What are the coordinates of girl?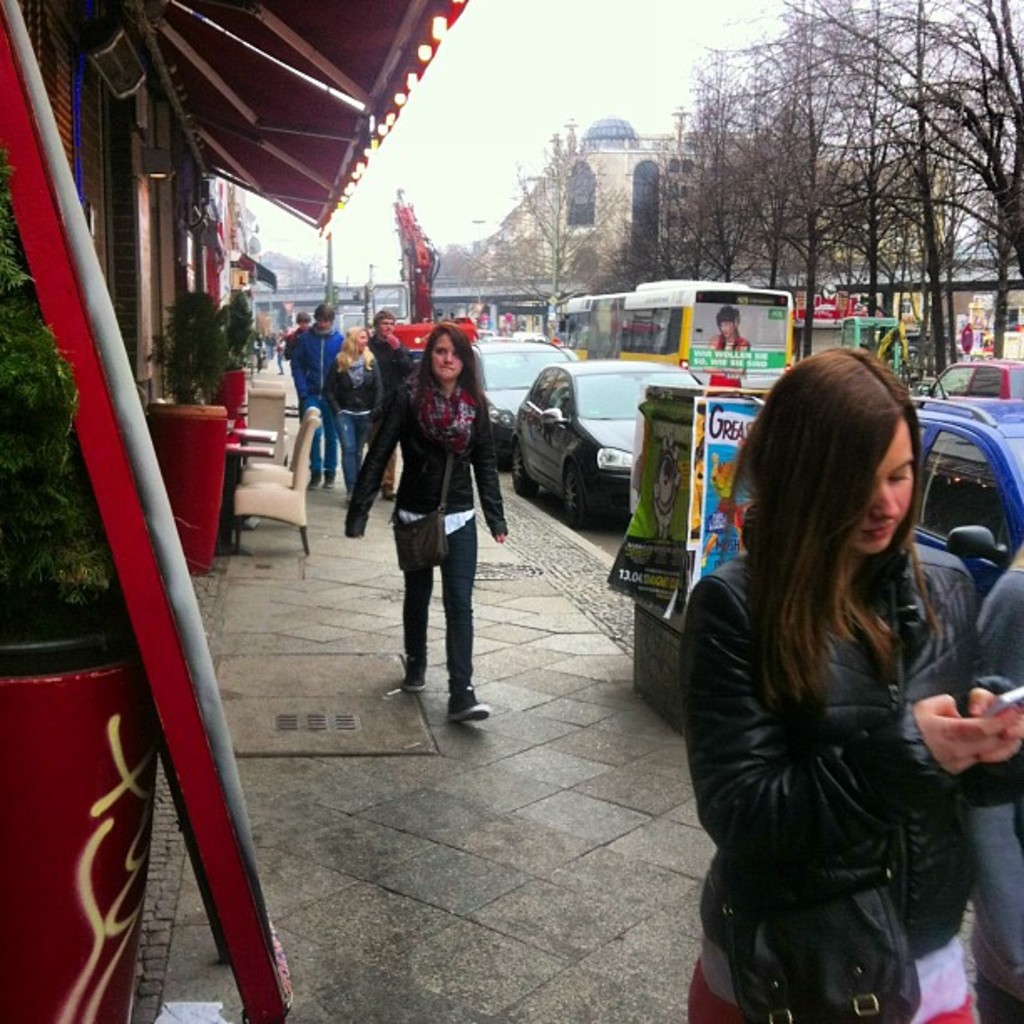
rect(343, 323, 512, 721).
